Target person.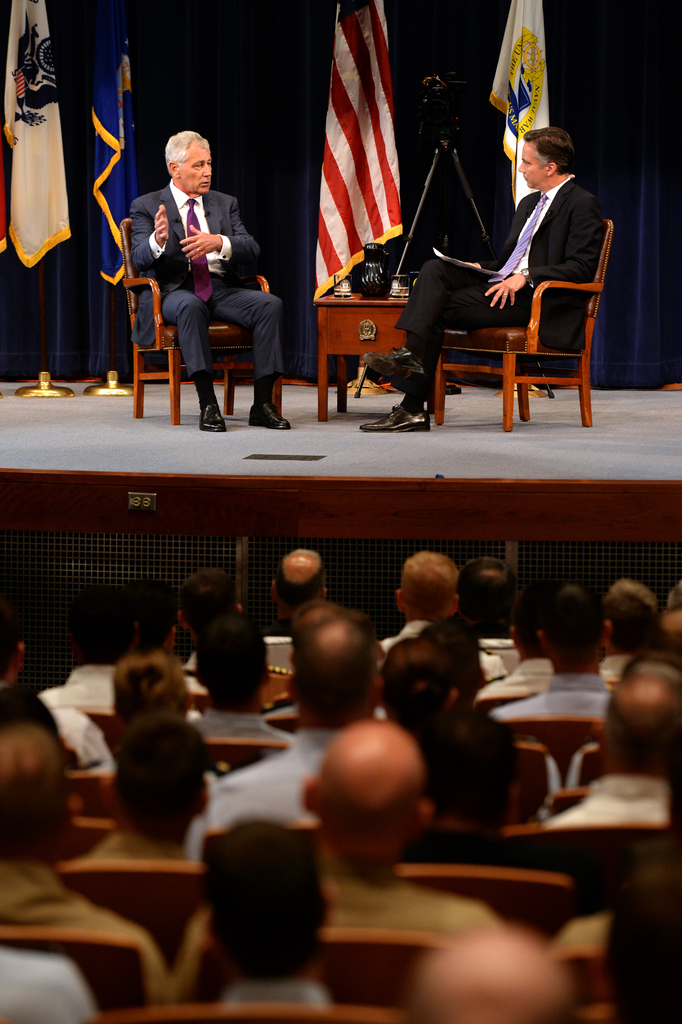
Target region: l=357, t=124, r=579, b=428.
